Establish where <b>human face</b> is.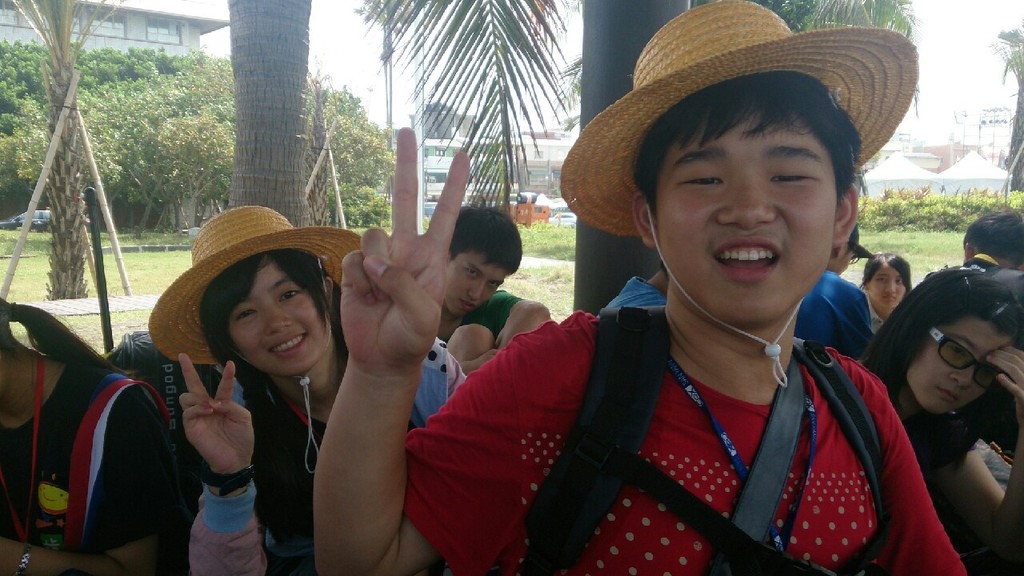
Established at [446, 246, 506, 316].
